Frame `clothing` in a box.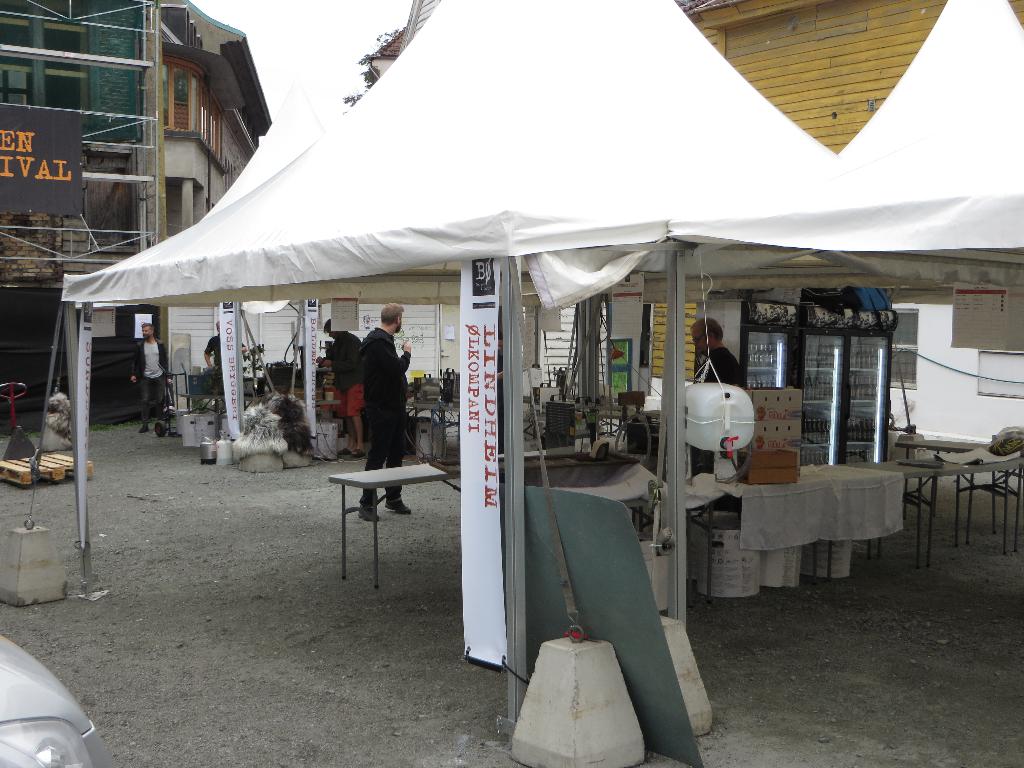
205, 328, 230, 405.
